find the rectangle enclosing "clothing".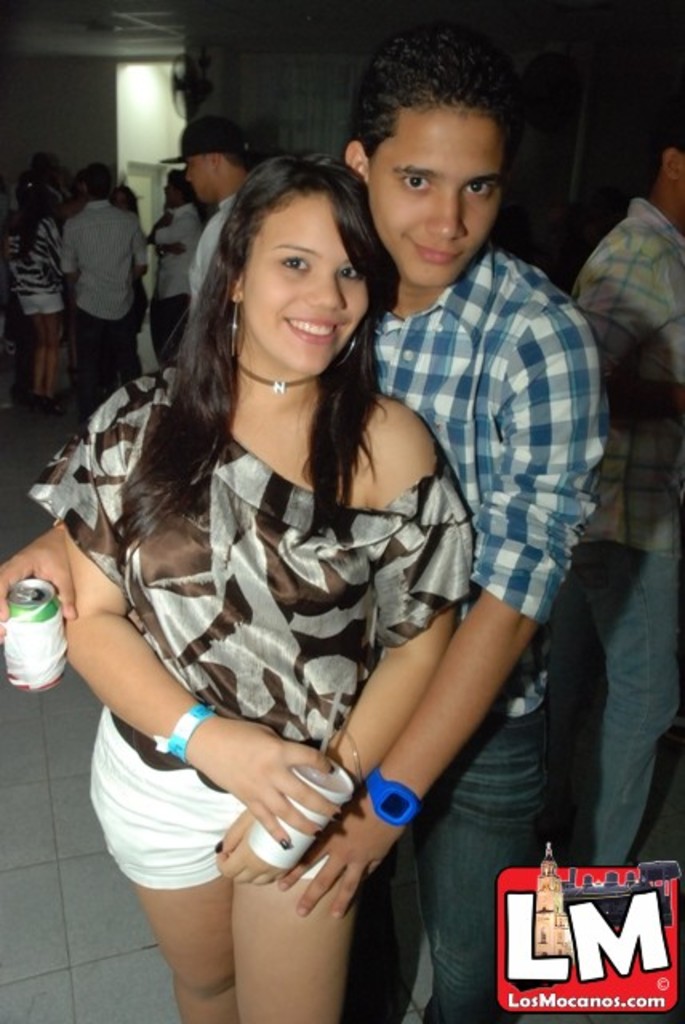
rect(560, 197, 679, 878).
